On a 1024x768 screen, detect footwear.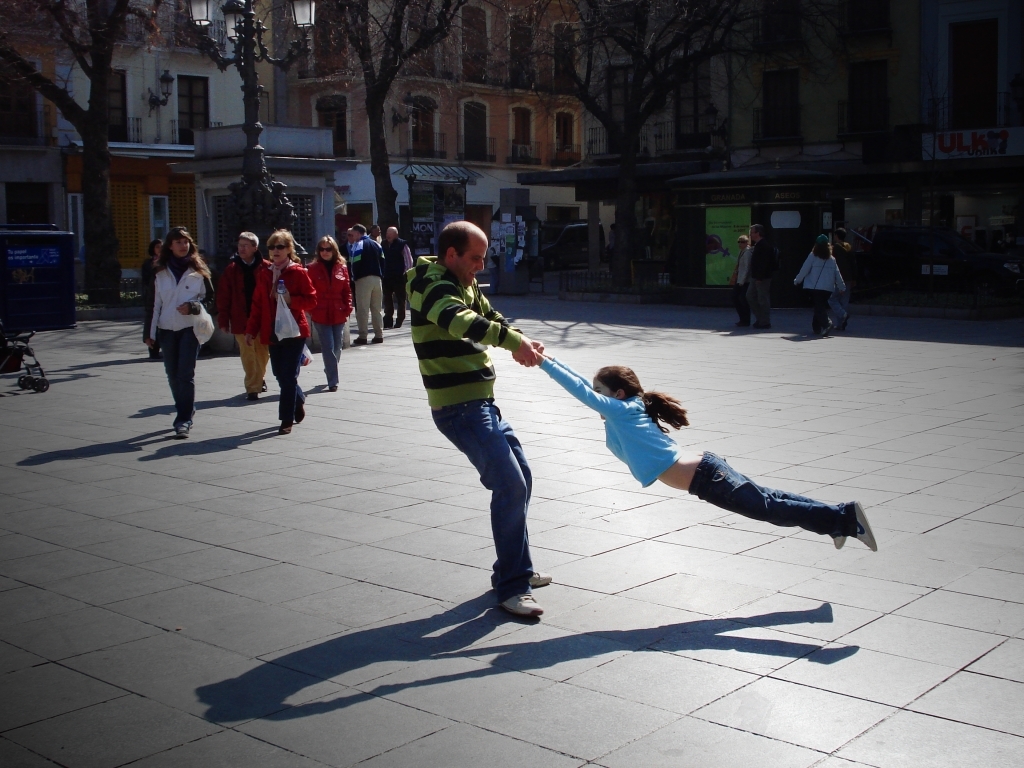
detection(753, 319, 770, 329).
